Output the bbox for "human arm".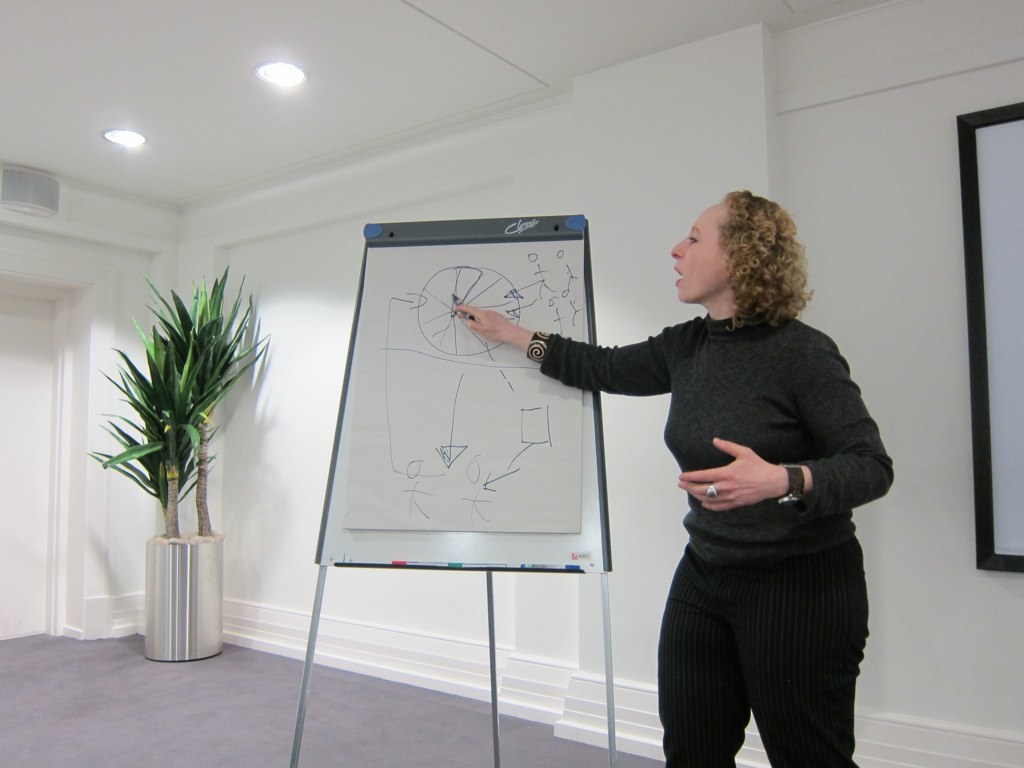
bbox=(674, 347, 898, 511).
